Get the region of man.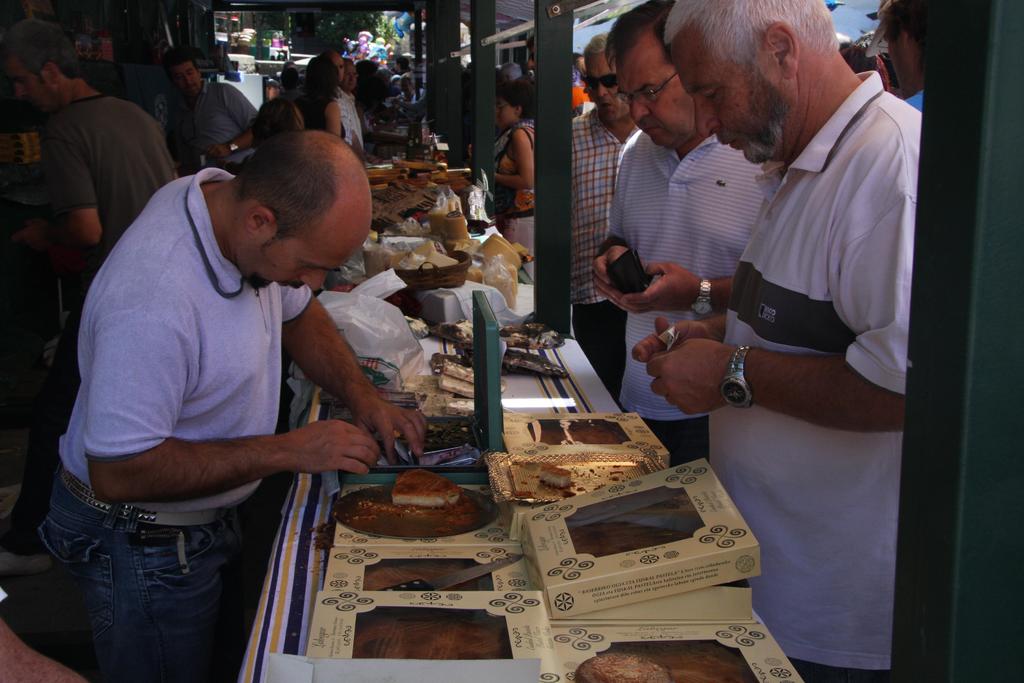
[left=589, top=0, right=761, bottom=468].
